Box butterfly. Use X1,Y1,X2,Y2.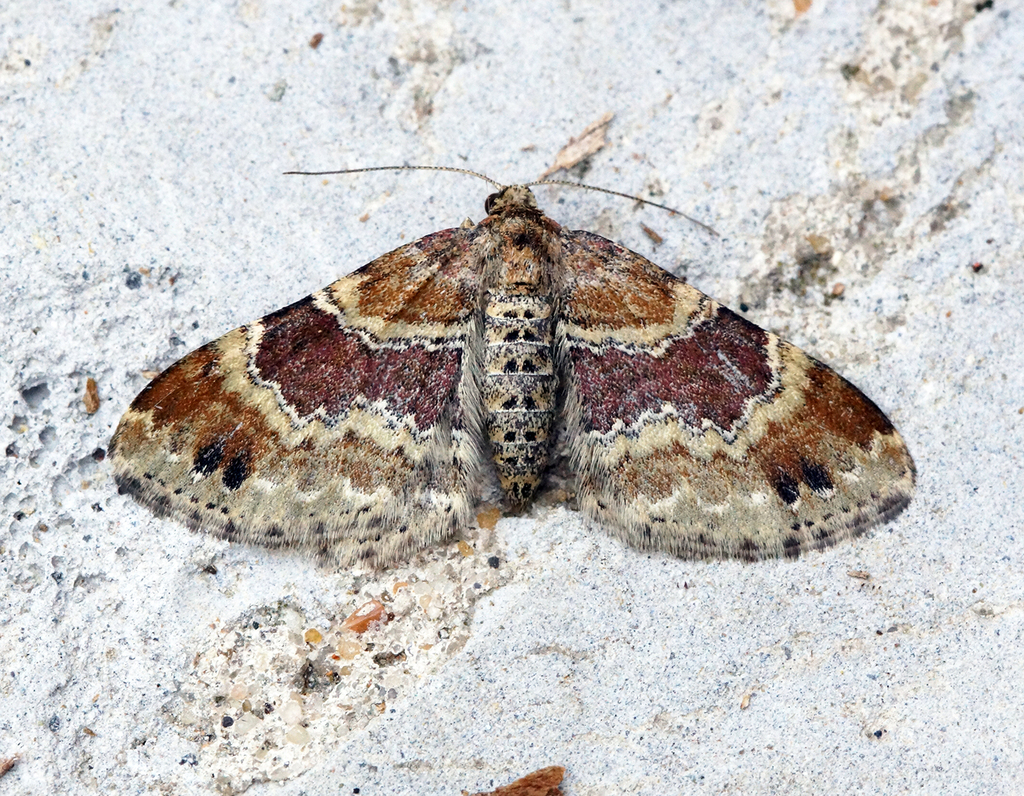
145,100,763,539.
